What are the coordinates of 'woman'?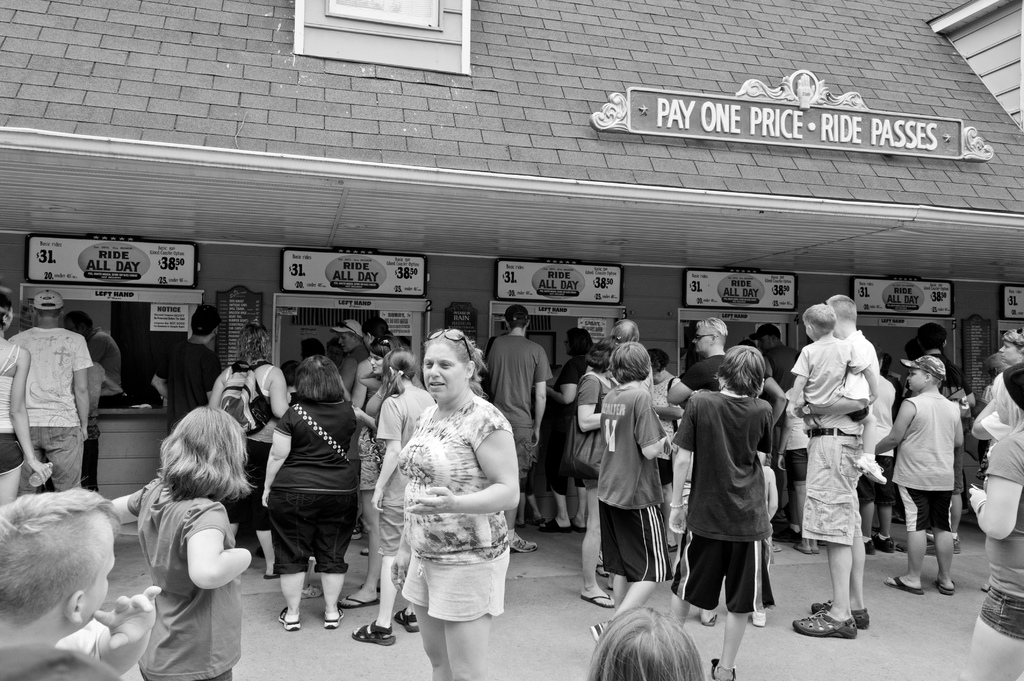
(255, 356, 368, 633).
